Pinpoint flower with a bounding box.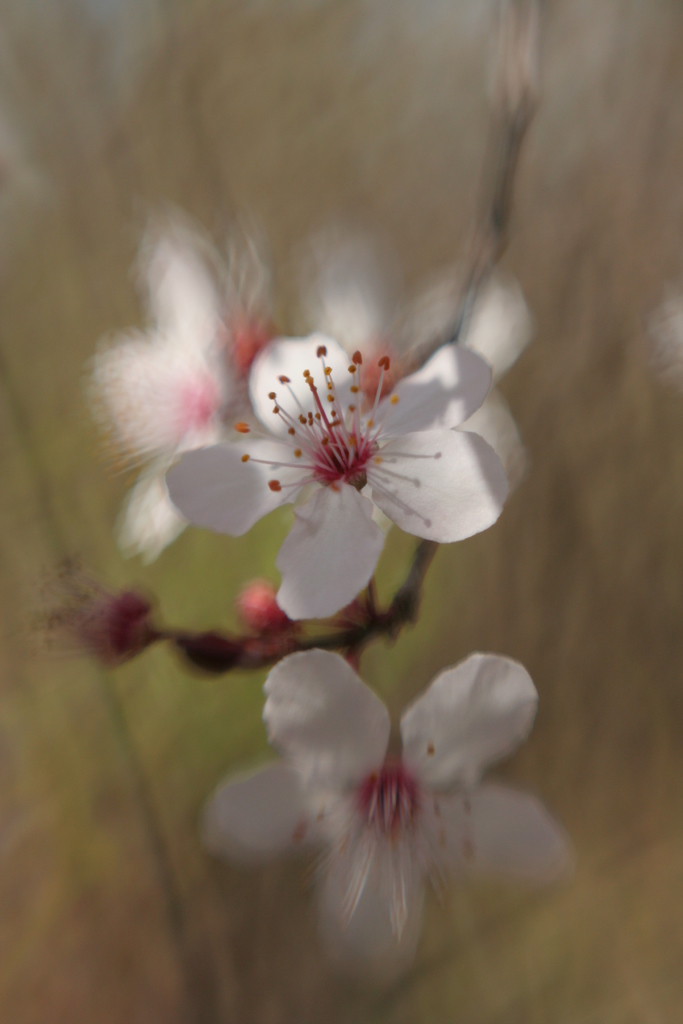
[x1=164, y1=337, x2=509, y2=618].
